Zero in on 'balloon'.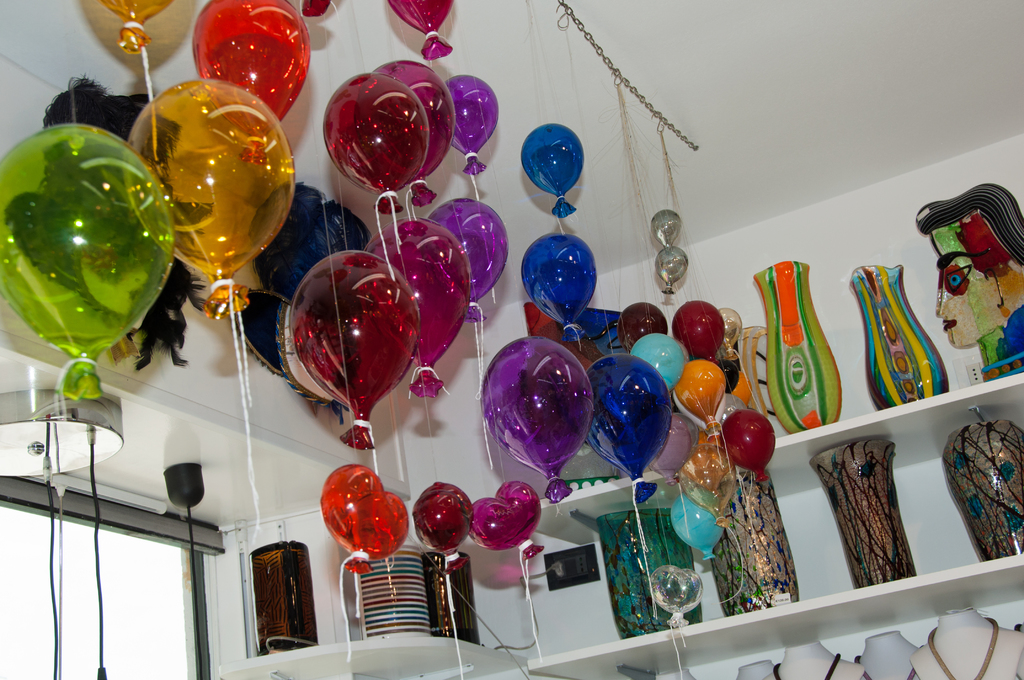
Zeroed in: {"x1": 717, "y1": 409, "x2": 776, "y2": 482}.
